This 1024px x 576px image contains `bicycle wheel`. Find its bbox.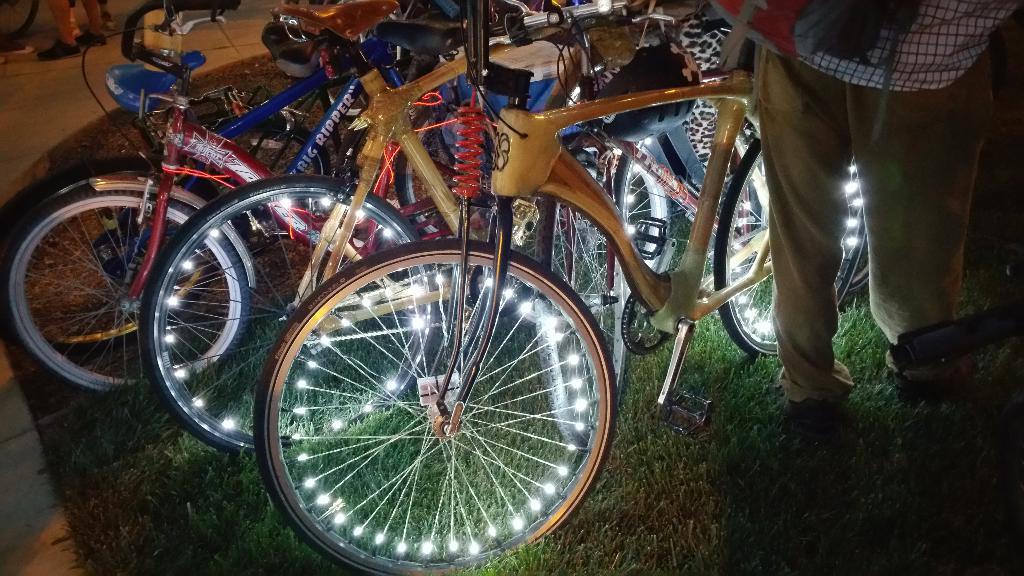
rect(178, 97, 334, 244).
